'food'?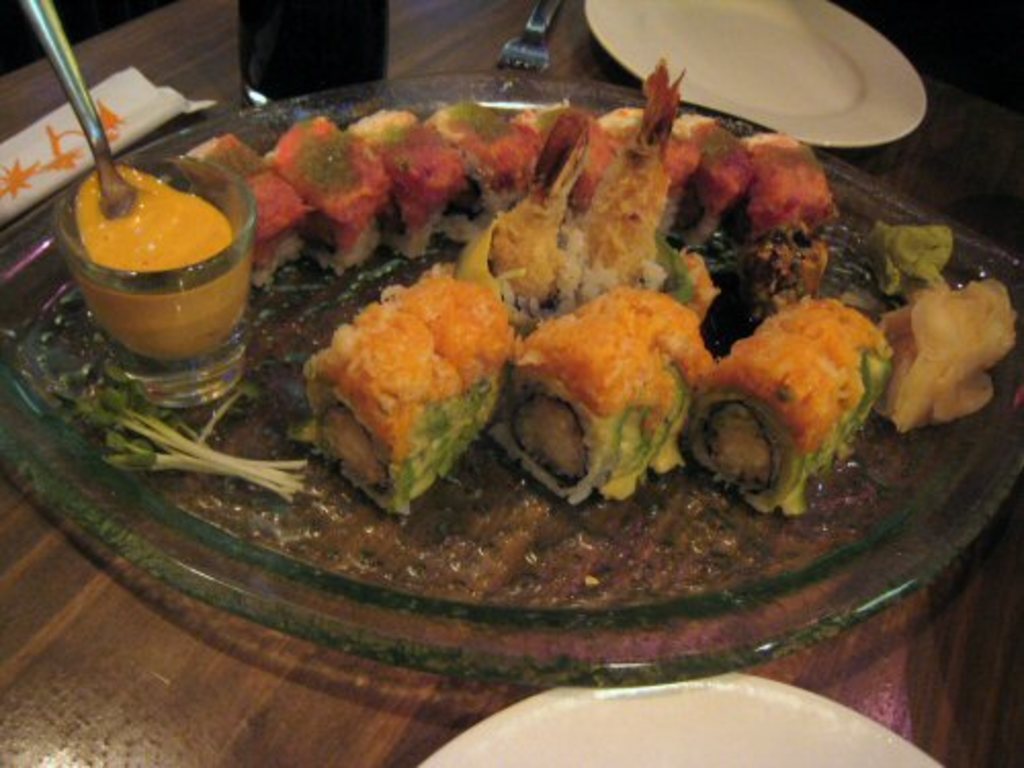
{"x1": 852, "y1": 219, "x2": 956, "y2": 301}
